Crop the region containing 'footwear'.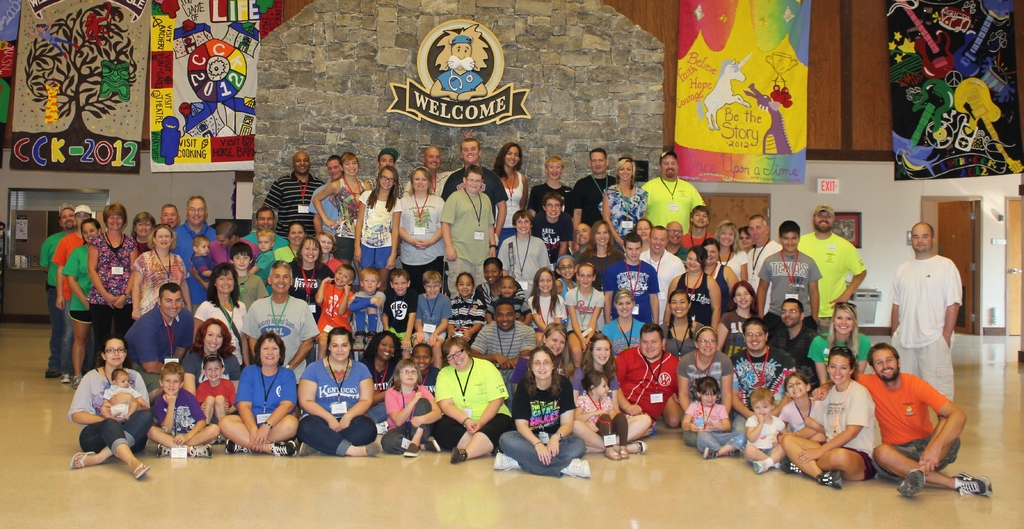
Crop region: detection(157, 443, 175, 456).
